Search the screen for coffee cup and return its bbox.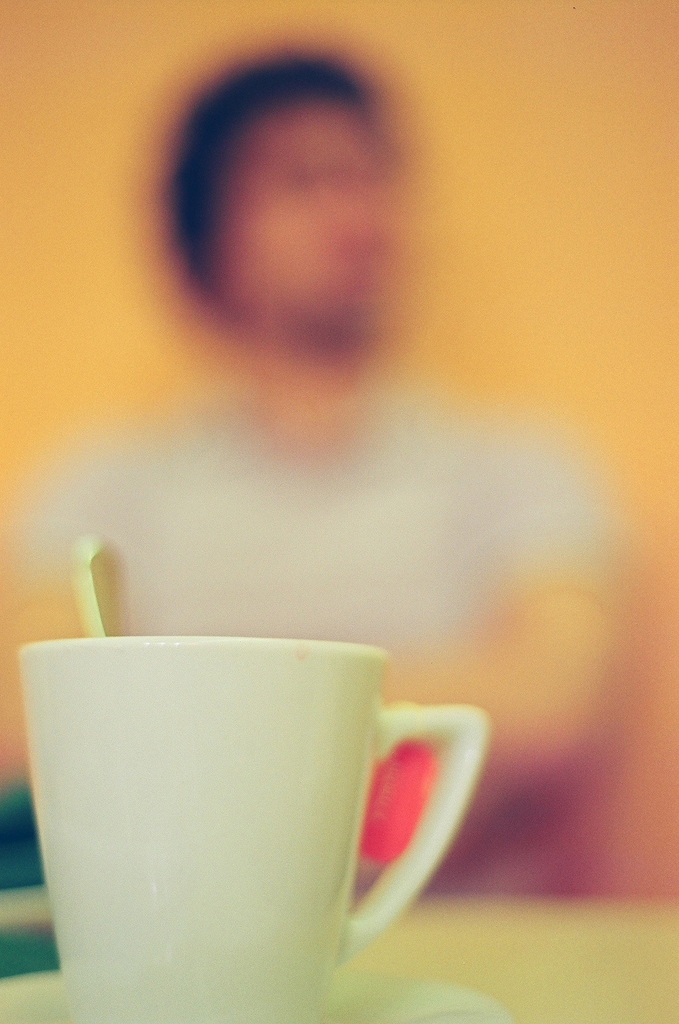
Found: box(5, 631, 487, 1005).
